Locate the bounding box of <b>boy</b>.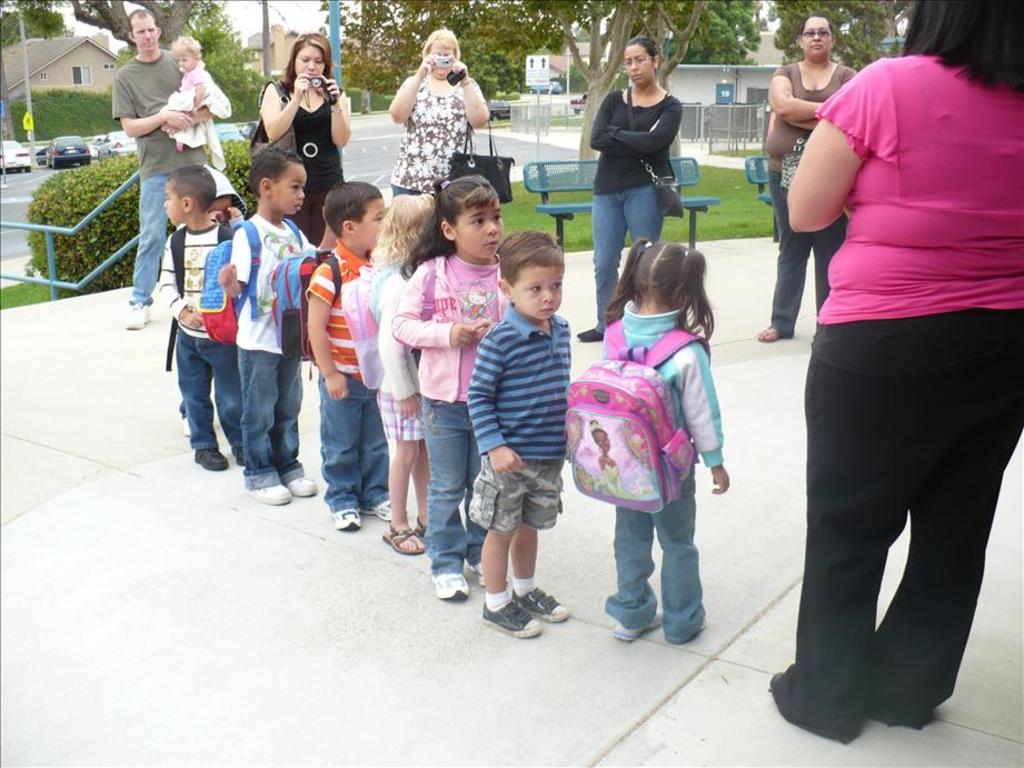
Bounding box: box=[459, 186, 585, 637].
